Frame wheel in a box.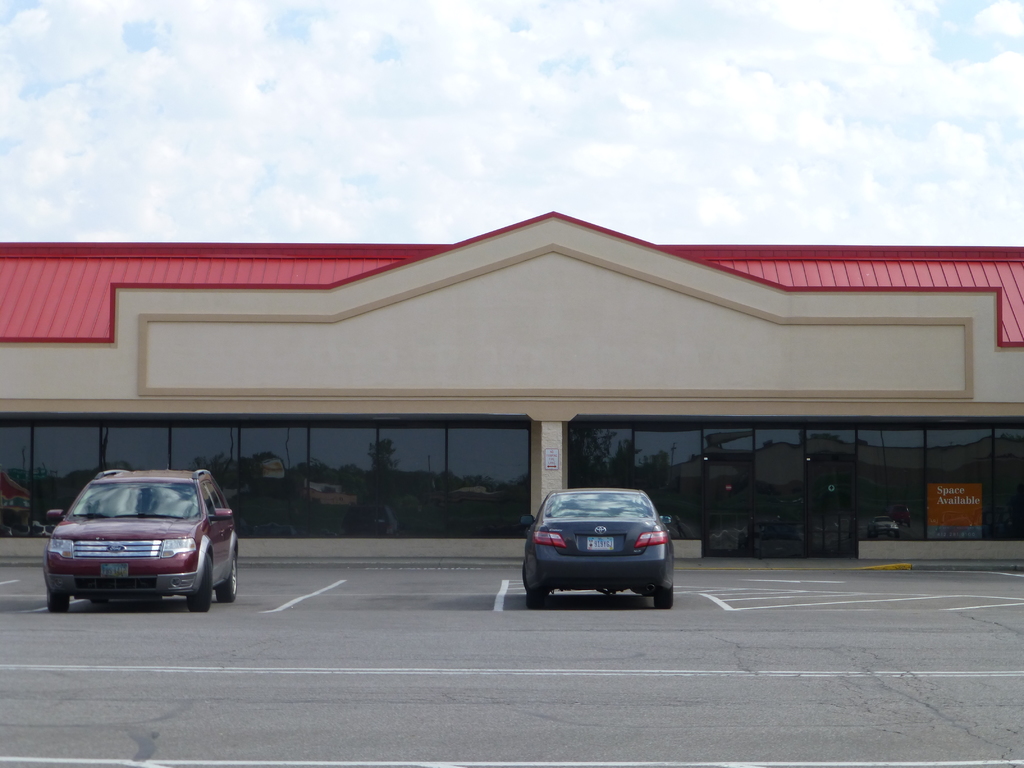
184, 545, 223, 618.
